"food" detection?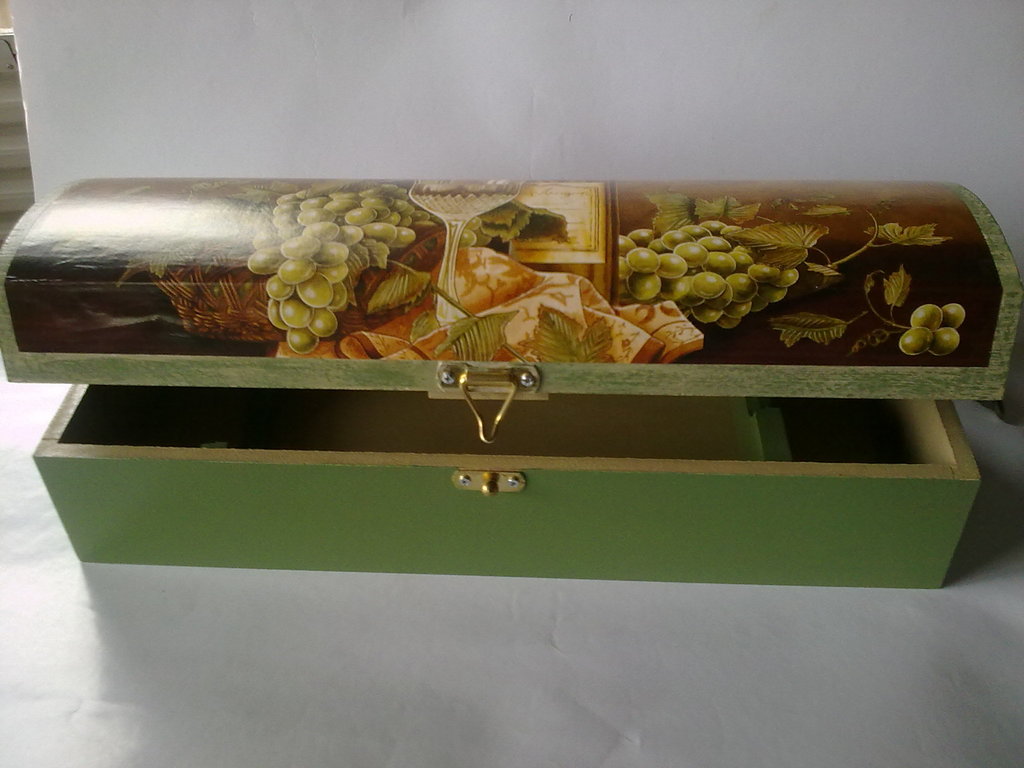
(x1=898, y1=325, x2=938, y2=357)
